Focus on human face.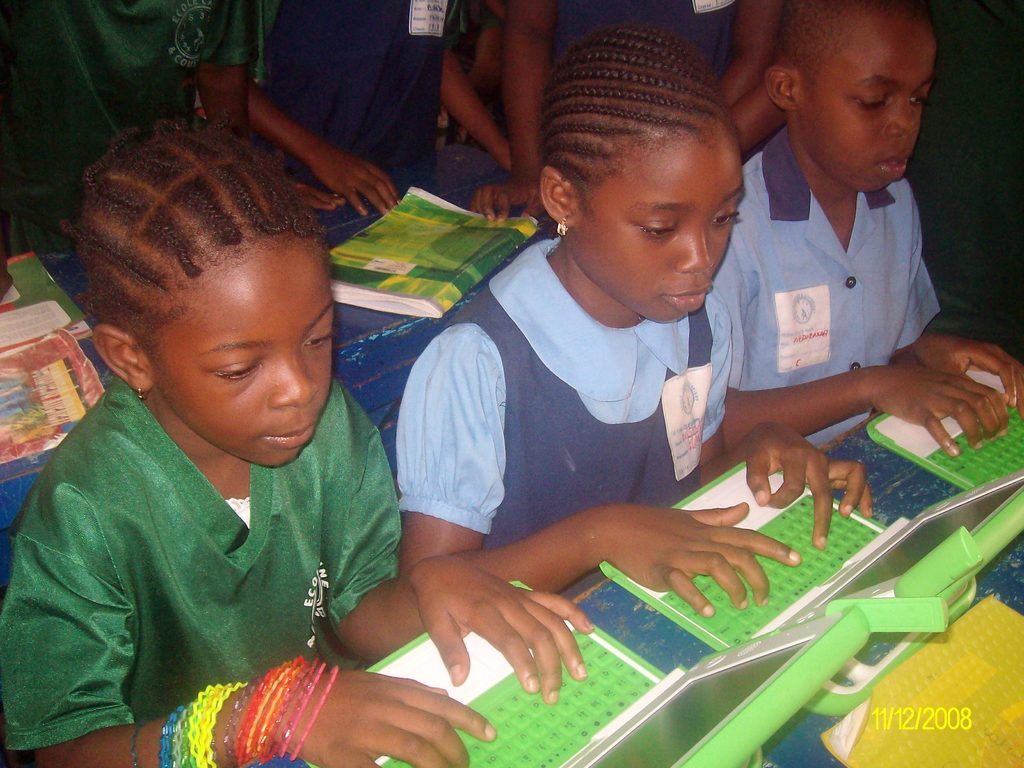
Focused at (155,249,337,465).
